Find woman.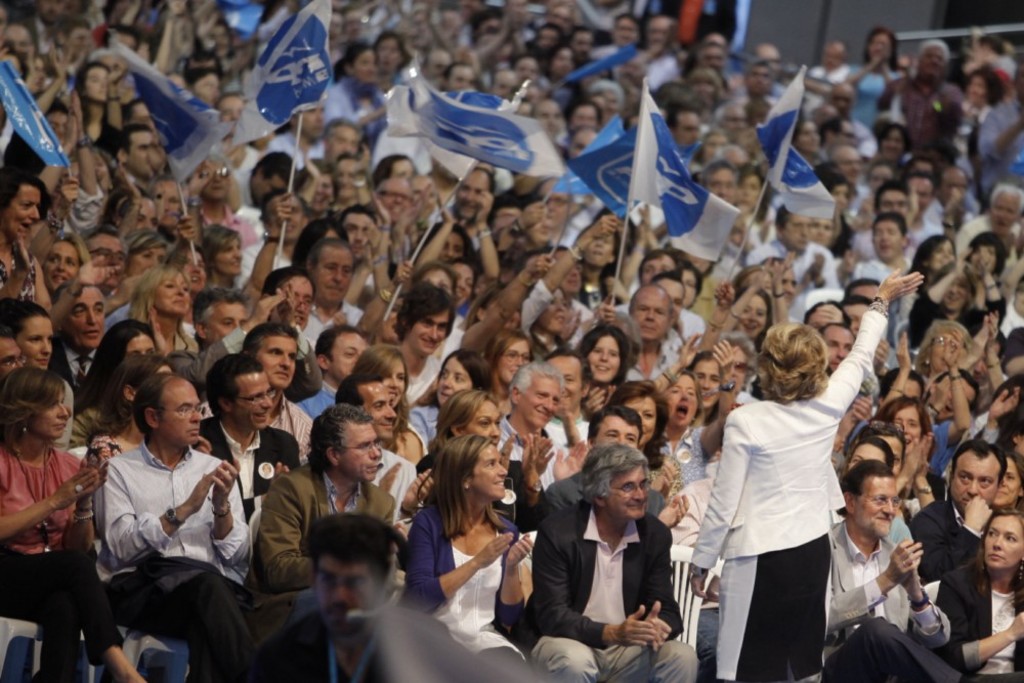
[991,445,1023,515].
